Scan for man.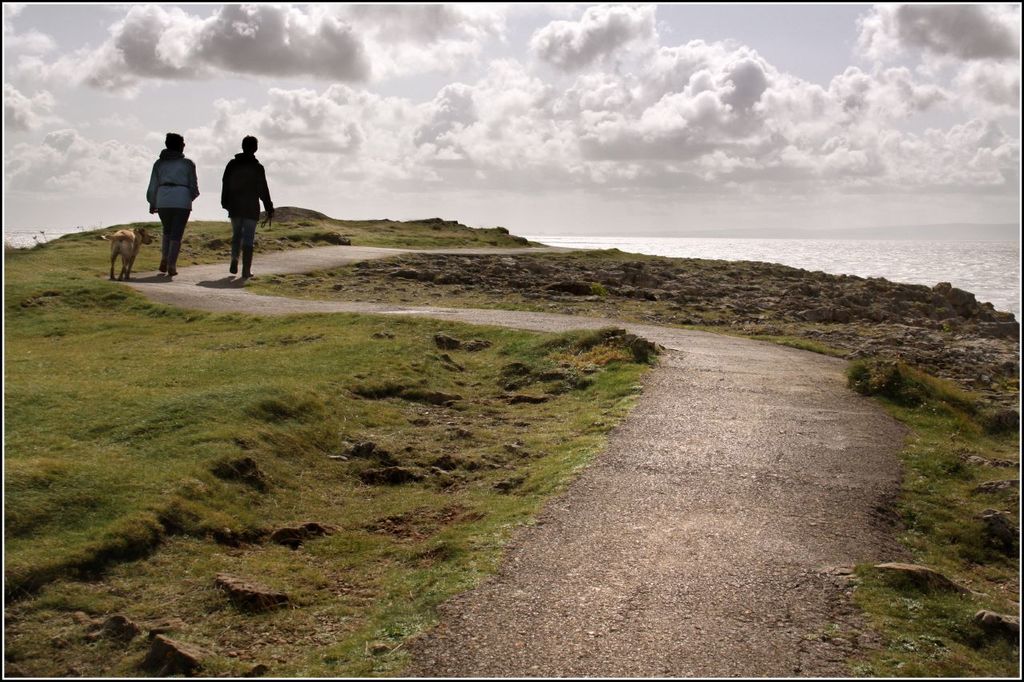
Scan result: region(218, 131, 276, 277).
